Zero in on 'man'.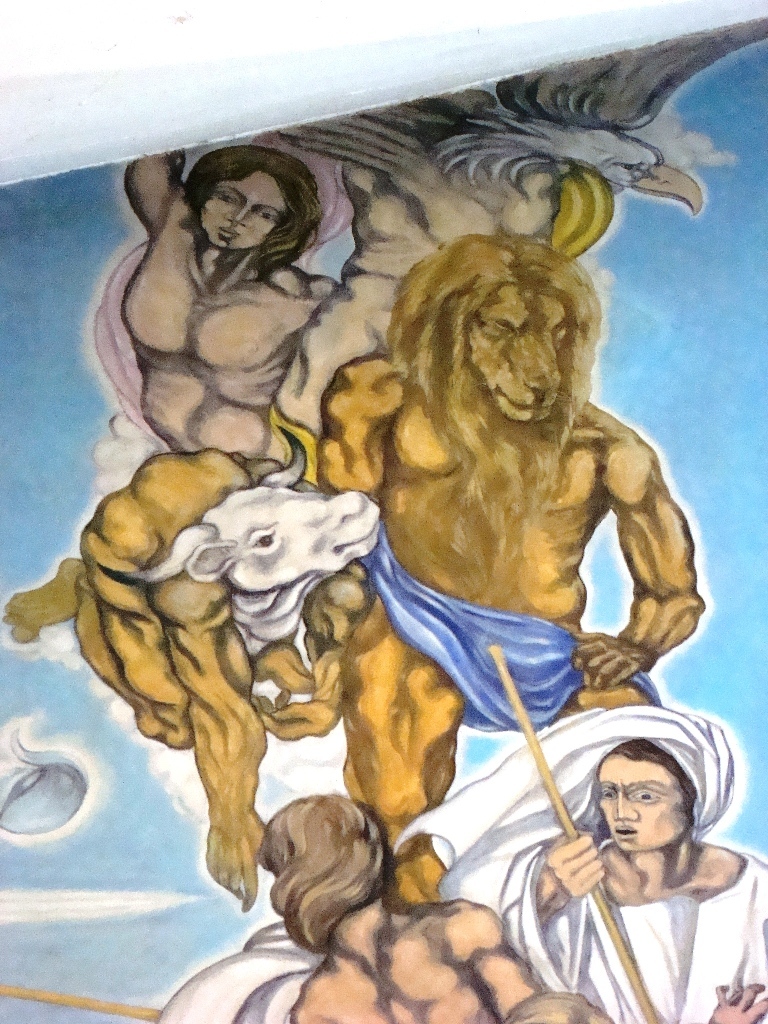
Zeroed in: (259,790,611,1023).
